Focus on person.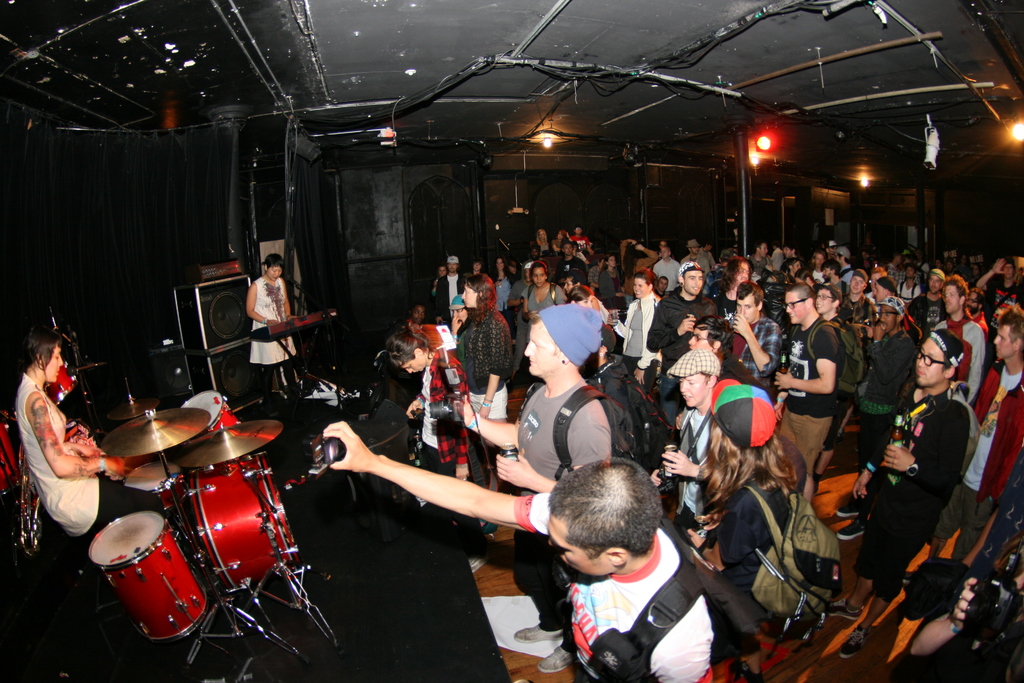
Focused at x1=426, y1=264, x2=447, y2=295.
